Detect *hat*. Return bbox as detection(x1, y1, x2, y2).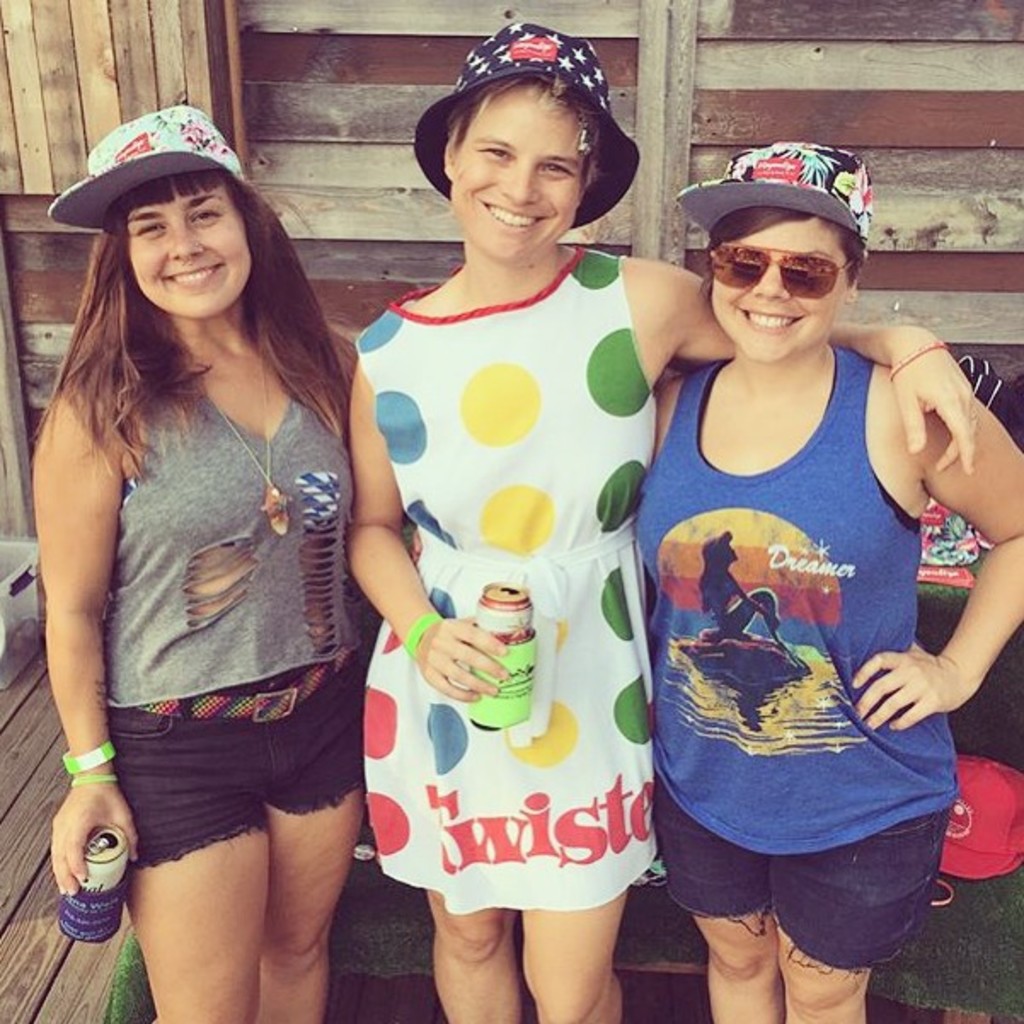
detection(407, 27, 646, 225).
